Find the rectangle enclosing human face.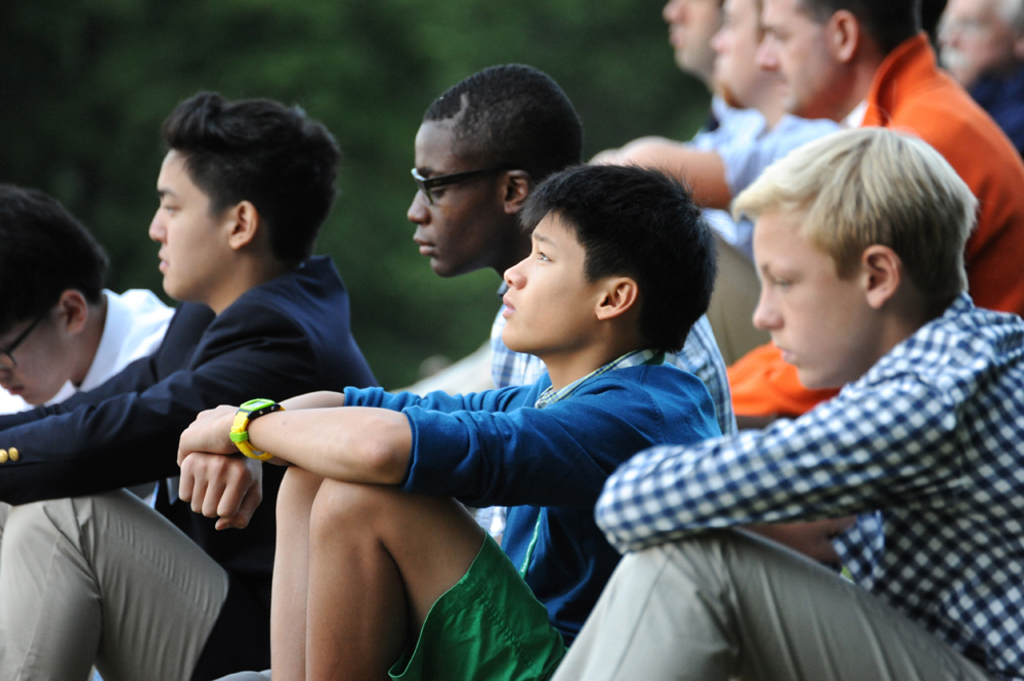
[left=503, top=210, right=598, bottom=352].
